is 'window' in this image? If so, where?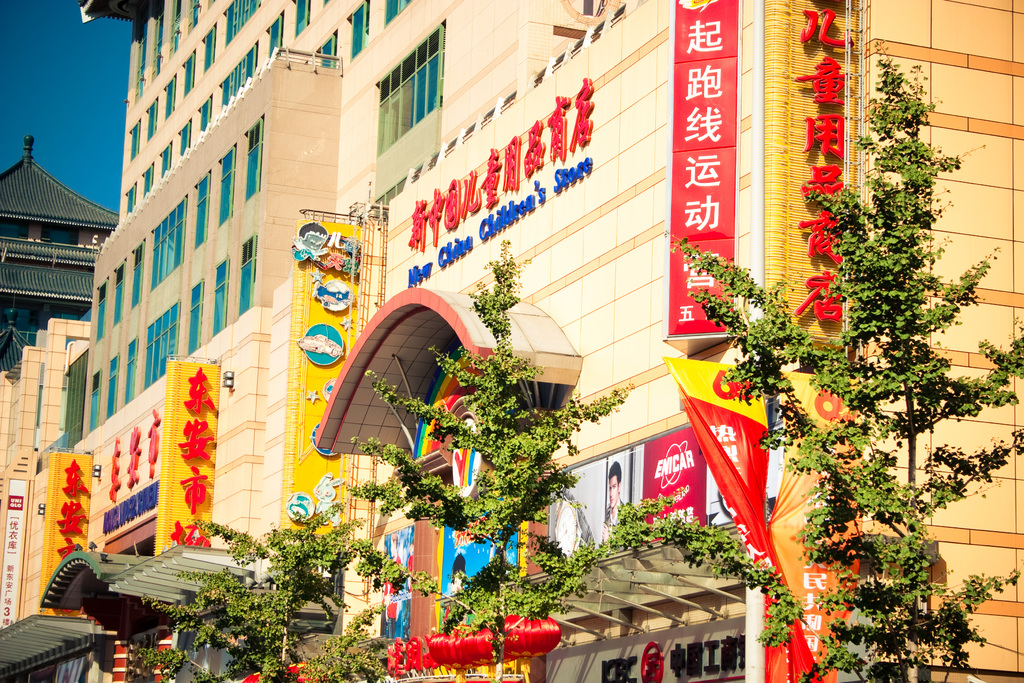
Yes, at x1=210, y1=268, x2=223, y2=327.
